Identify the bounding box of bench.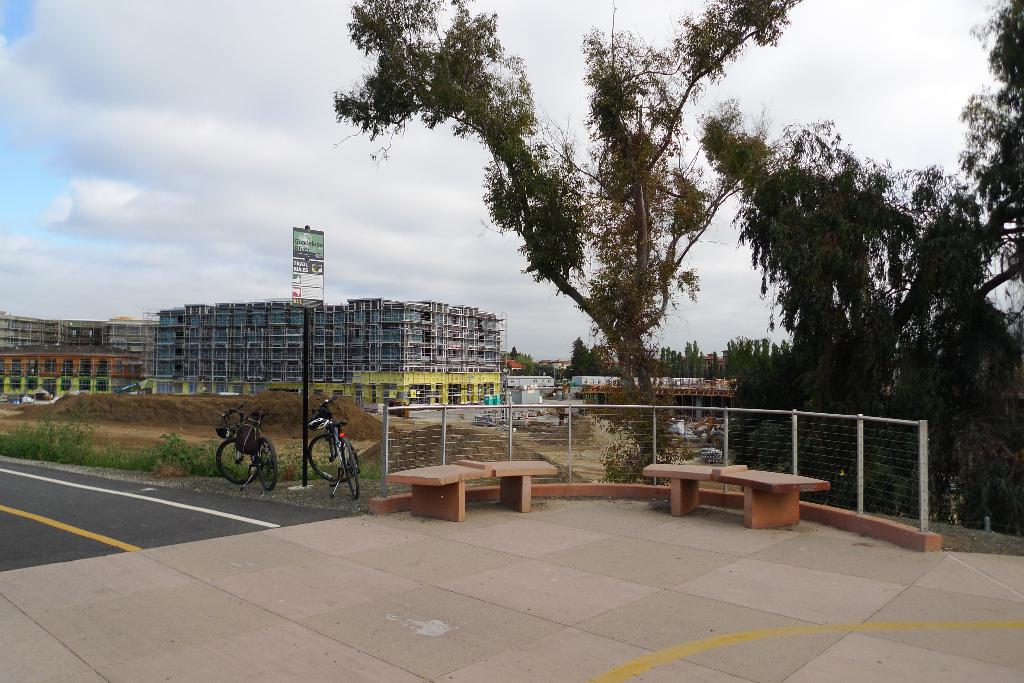
l=655, t=471, r=829, b=536.
